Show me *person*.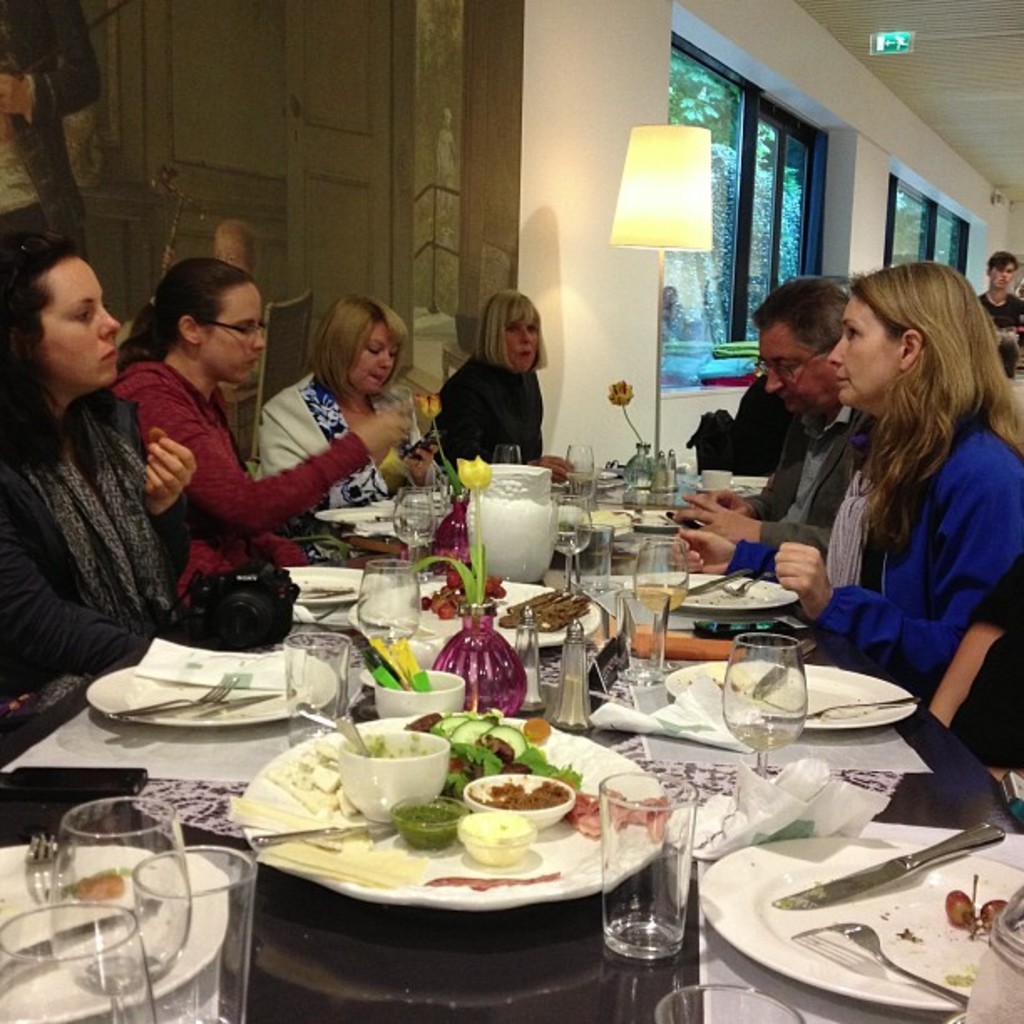
*person* is here: select_region(0, 223, 196, 706).
